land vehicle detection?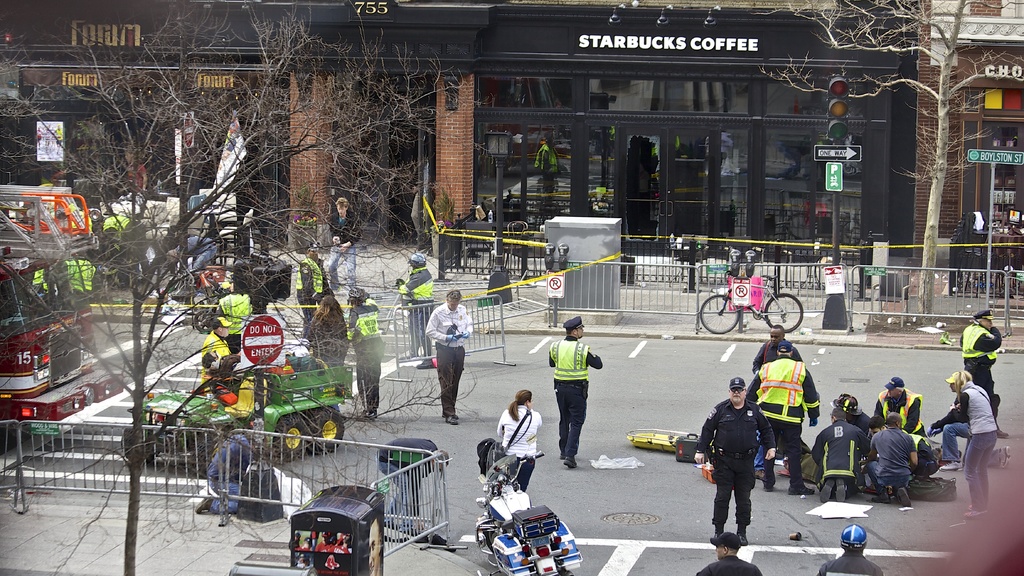
region(471, 440, 584, 575)
